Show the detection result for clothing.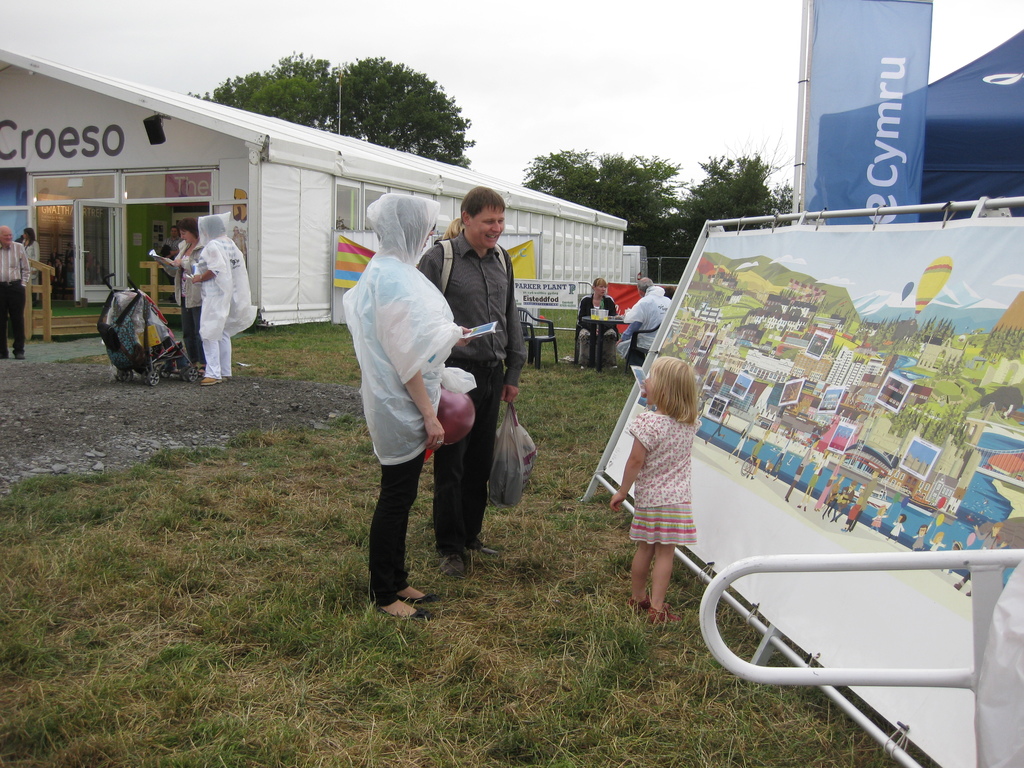
(x1=196, y1=211, x2=257, y2=326).
